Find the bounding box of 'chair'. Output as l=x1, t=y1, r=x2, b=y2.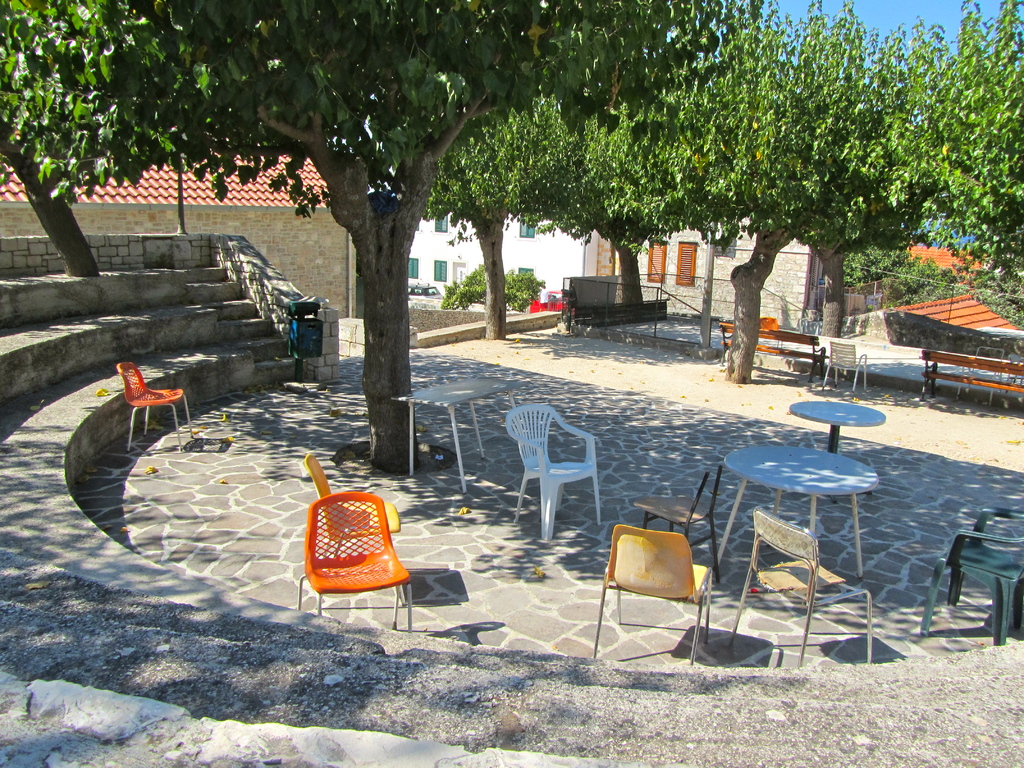
l=636, t=466, r=725, b=582.
